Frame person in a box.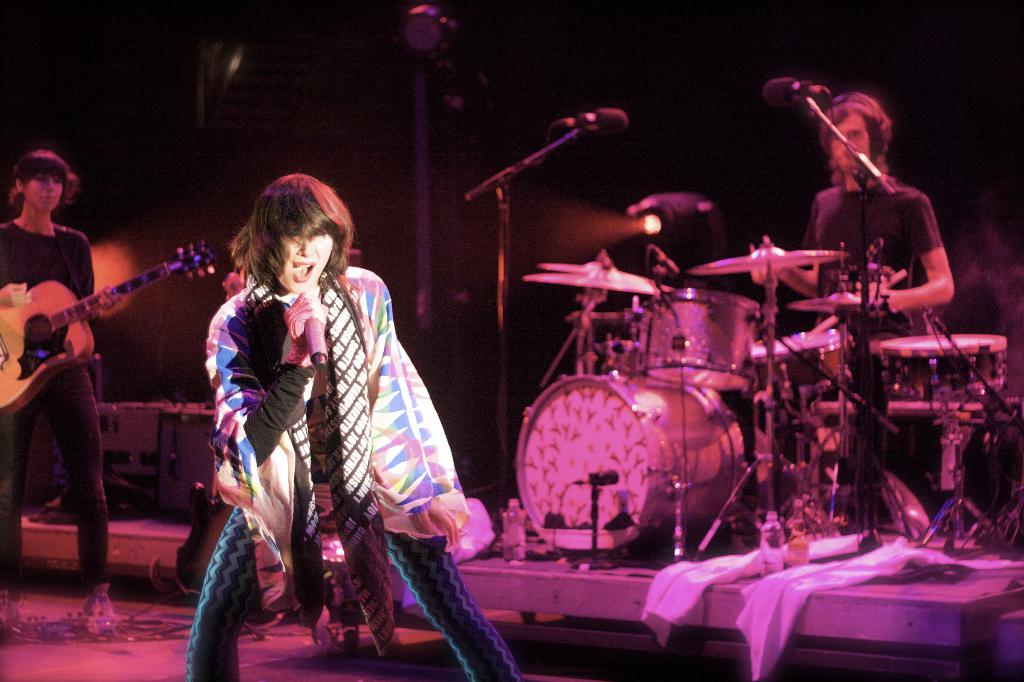
(left=0, top=145, right=153, bottom=637).
